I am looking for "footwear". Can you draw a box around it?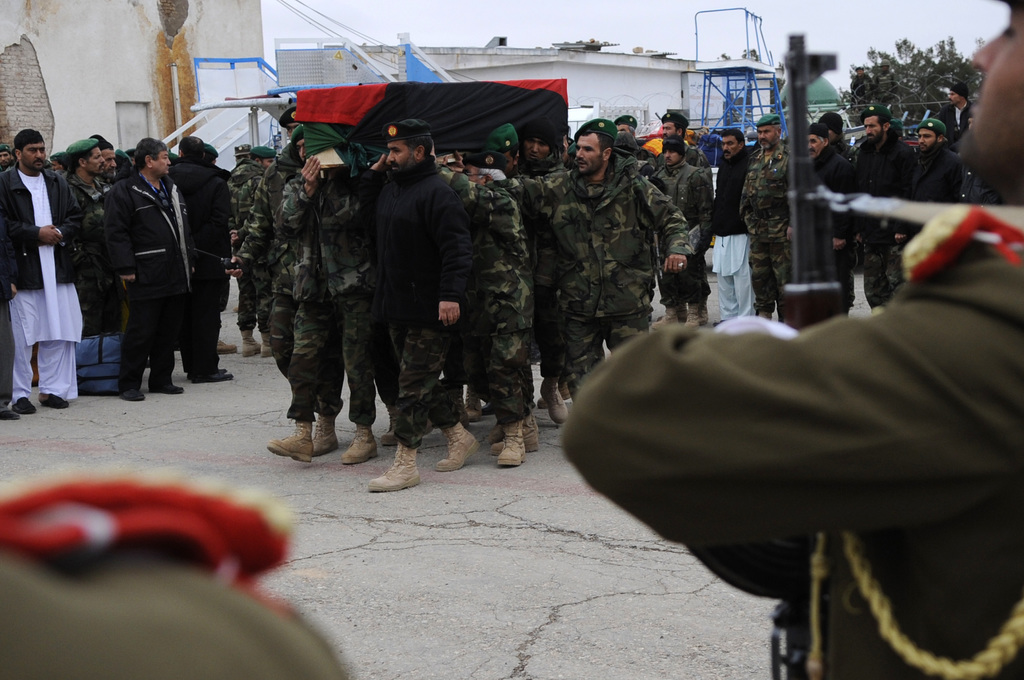
Sure, the bounding box is pyautogui.locateOnScreen(372, 442, 422, 492).
